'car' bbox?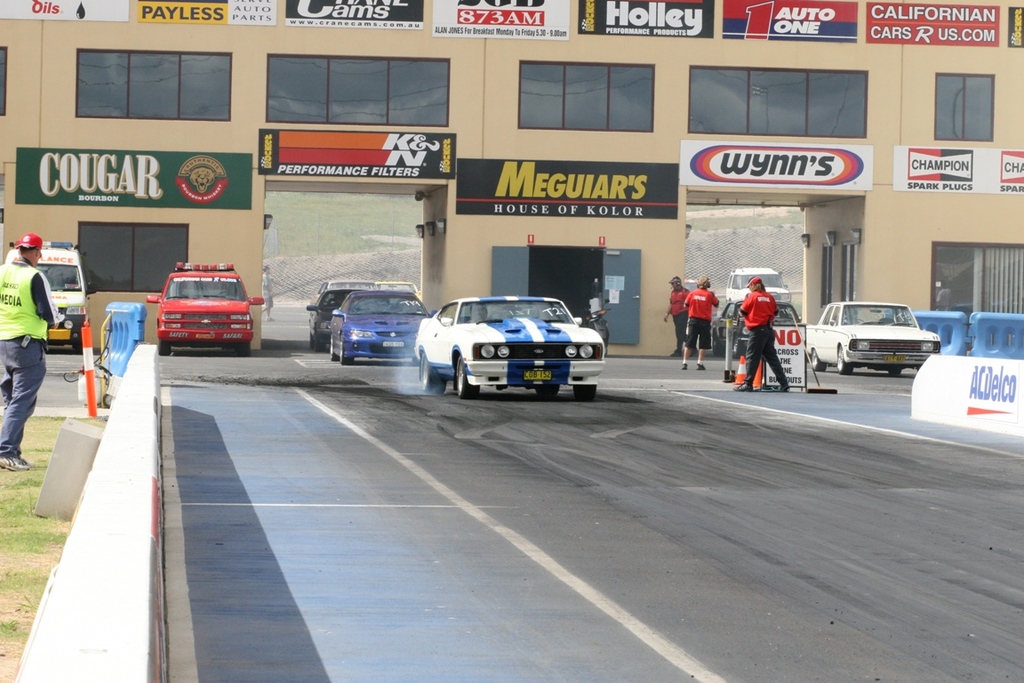
left=411, top=295, right=604, bottom=398
